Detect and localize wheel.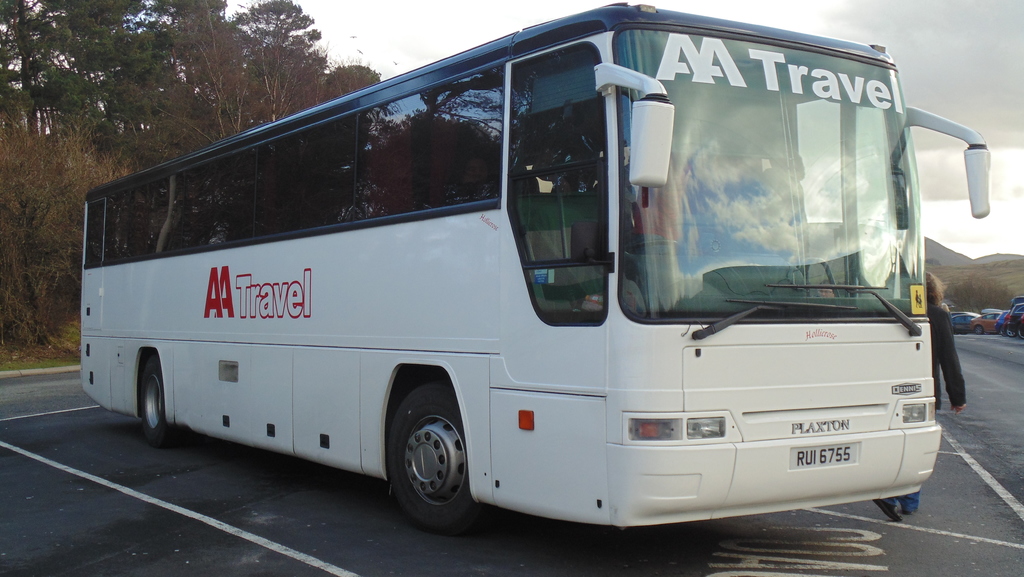
Localized at Rect(623, 244, 685, 259).
